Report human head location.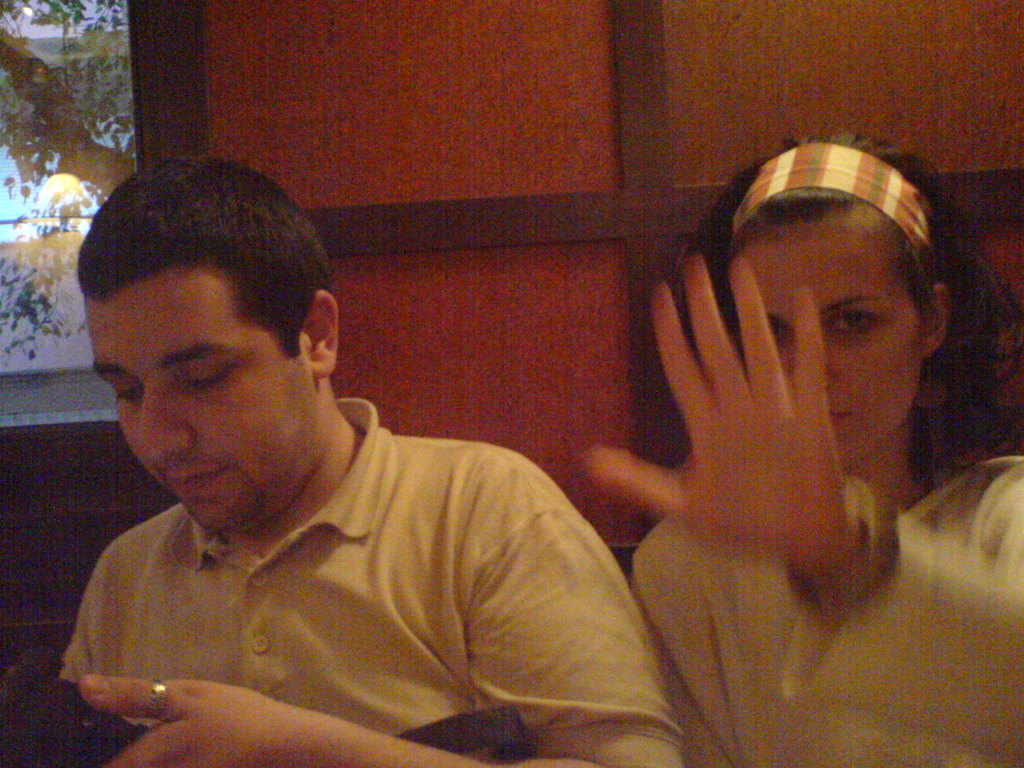
Report: <bbox>104, 169, 385, 496</bbox>.
